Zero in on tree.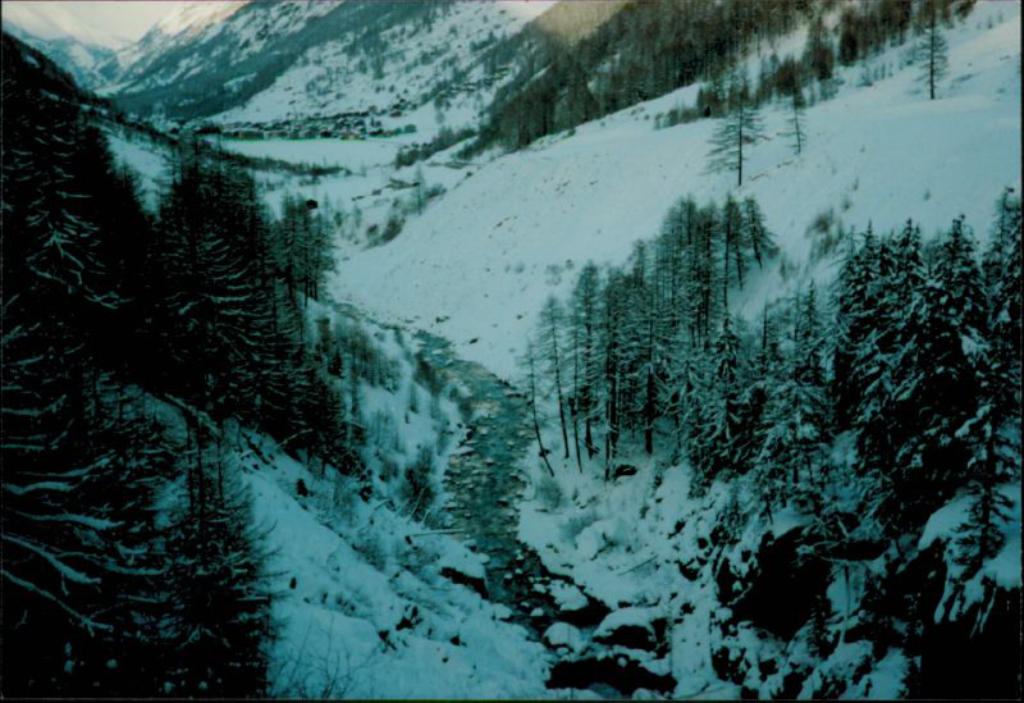
Zeroed in: rect(899, 20, 960, 104).
